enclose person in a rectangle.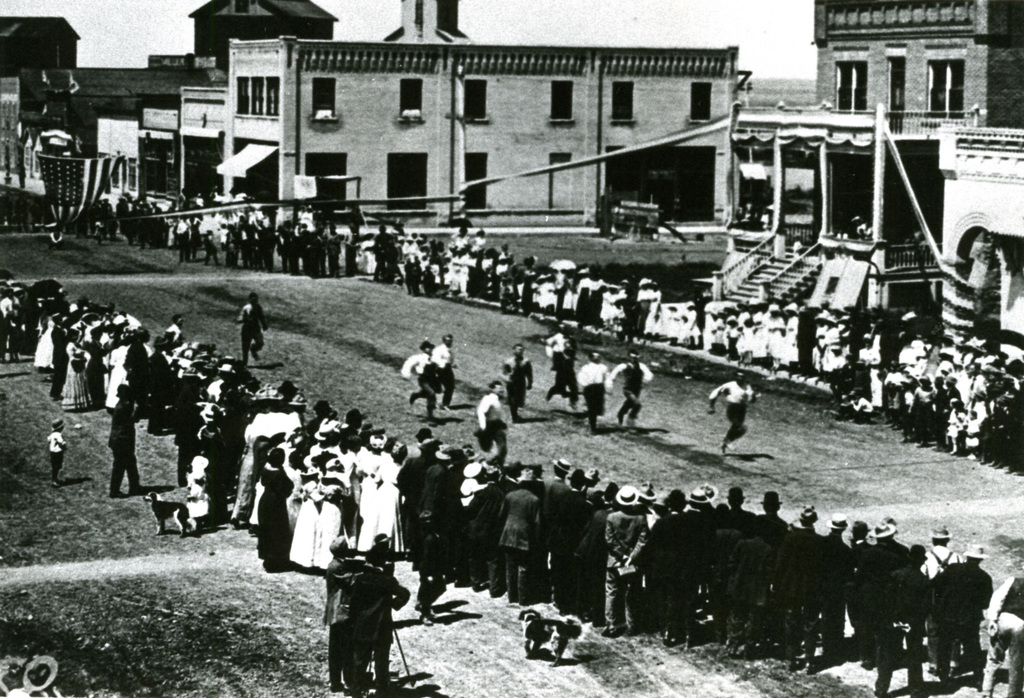
{"left": 232, "top": 288, "right": 269, "bottom": 366}.
